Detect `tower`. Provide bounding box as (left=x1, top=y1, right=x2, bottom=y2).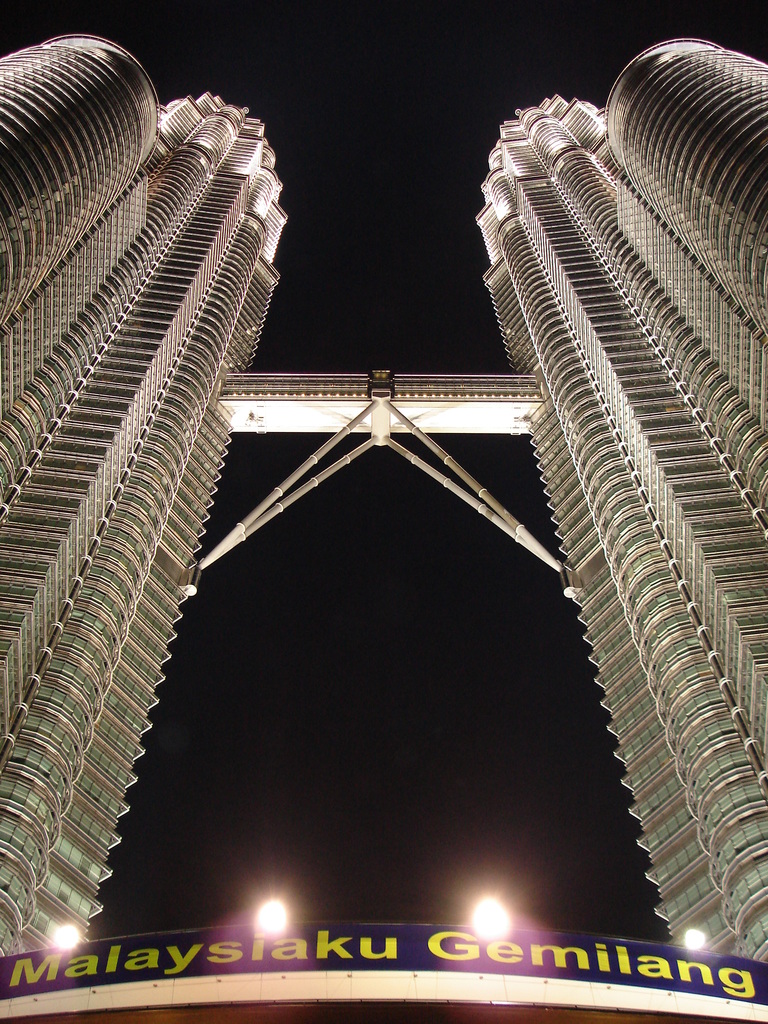
(left=0, top=20, right=767, bottom=963).
